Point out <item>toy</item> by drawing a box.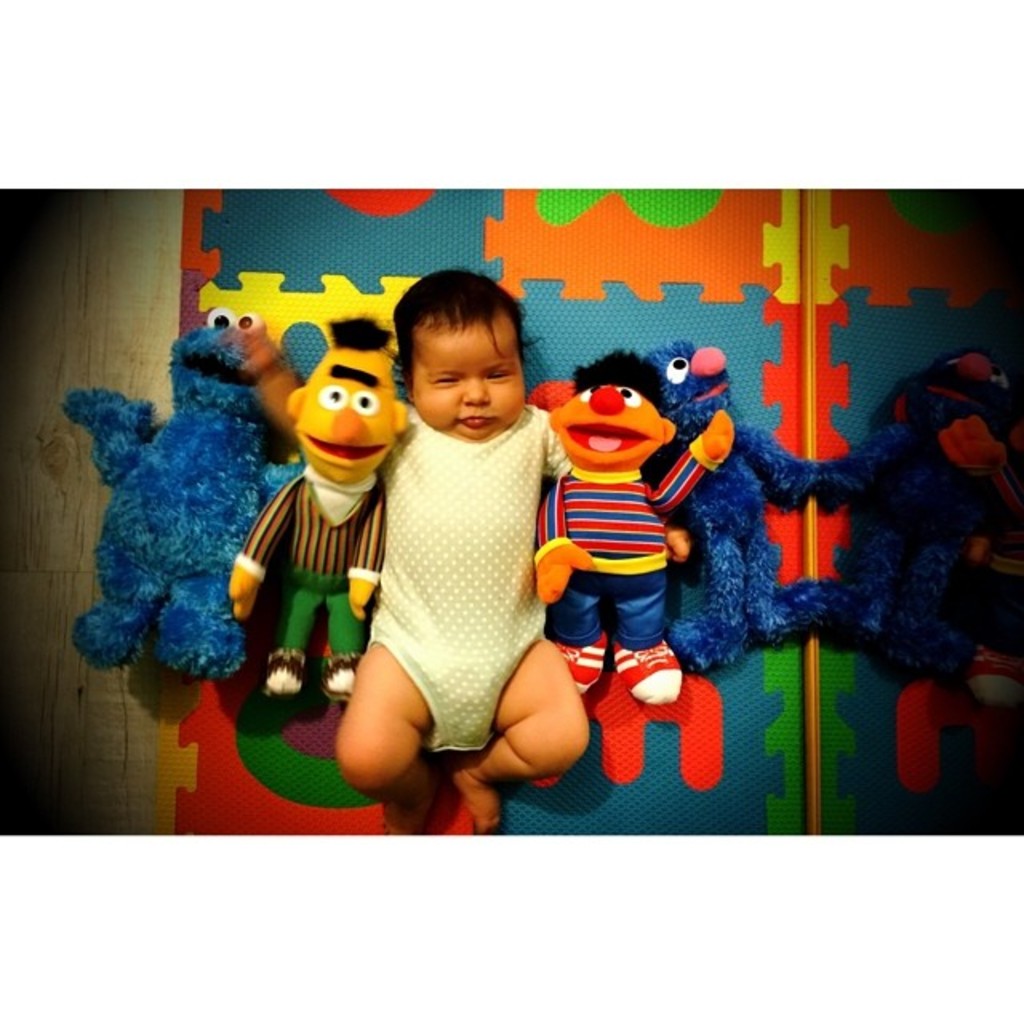
x1=227, y1=317, x2=411, y2=706.
